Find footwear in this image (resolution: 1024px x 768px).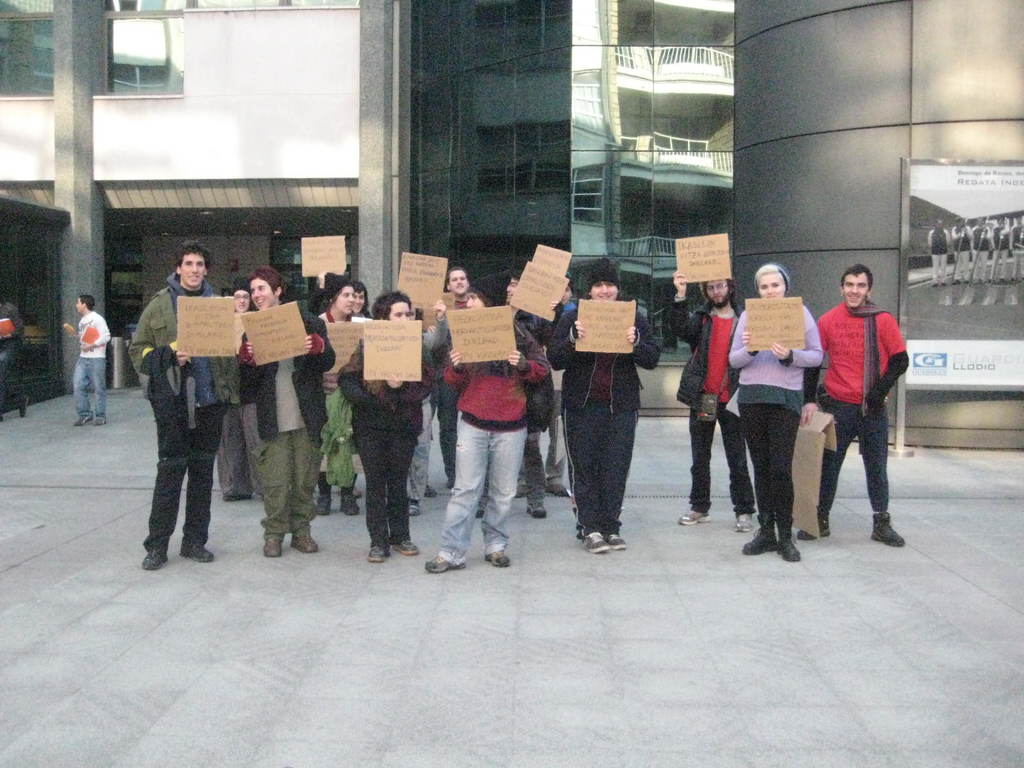
rect(870, 511, 906, 547).
